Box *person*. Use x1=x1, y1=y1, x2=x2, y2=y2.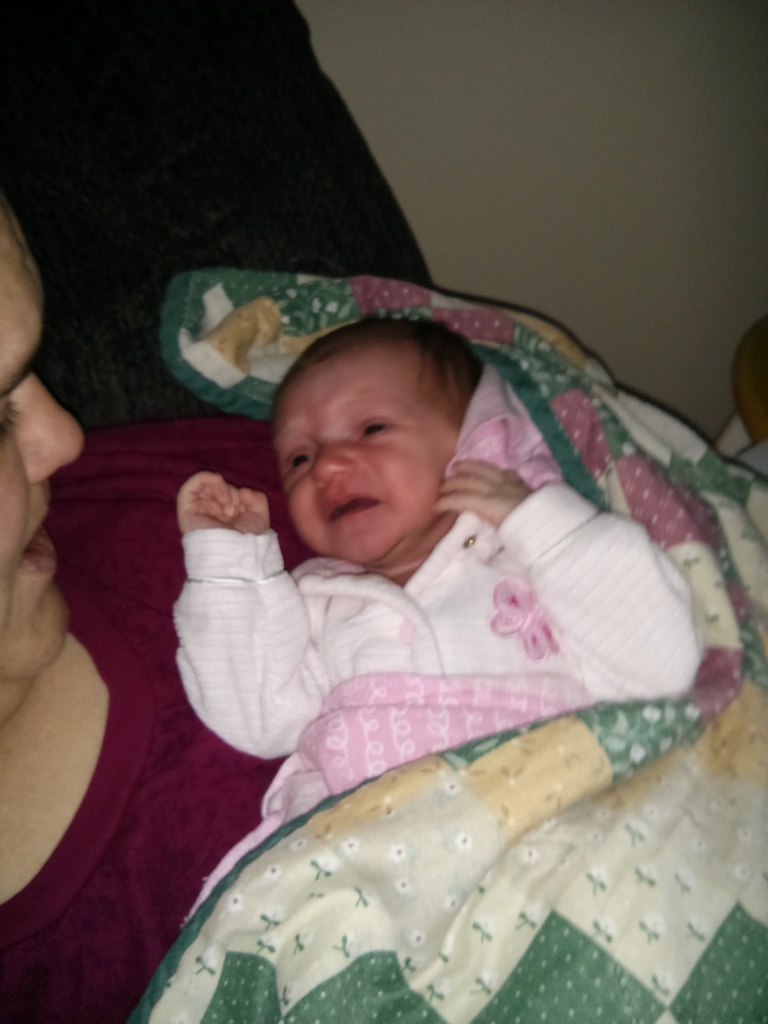
x1=732, y1=312, x2=767, y2=486.
